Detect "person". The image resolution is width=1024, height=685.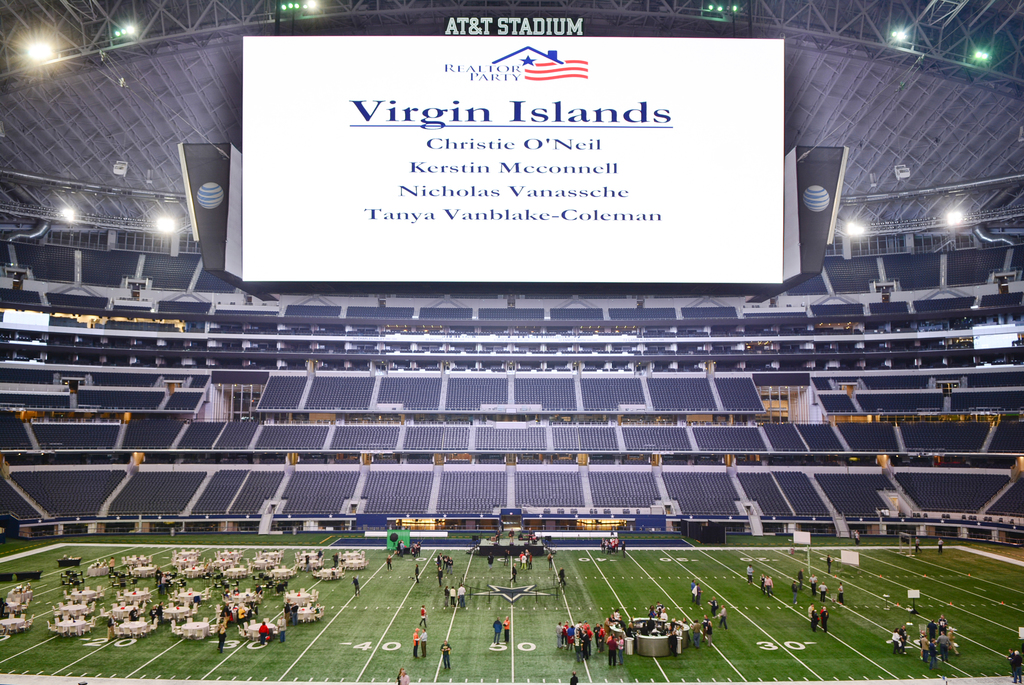
box=[263, 623, 266, 647].
